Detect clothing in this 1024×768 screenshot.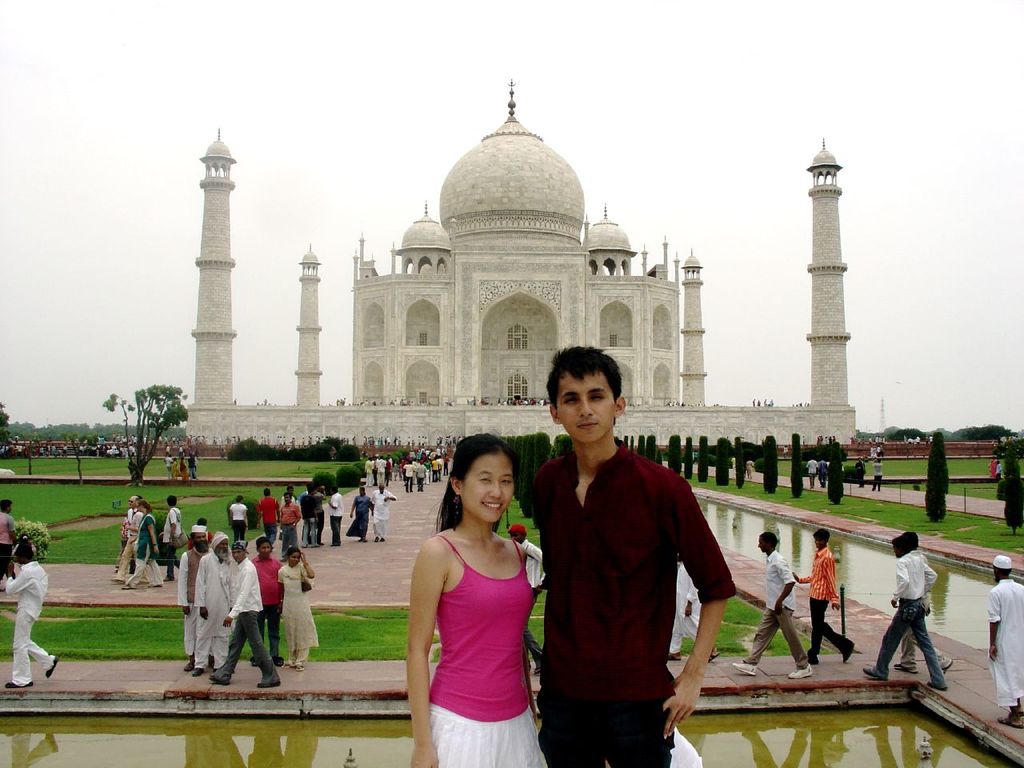
Detection: 987:574:1023:710.
